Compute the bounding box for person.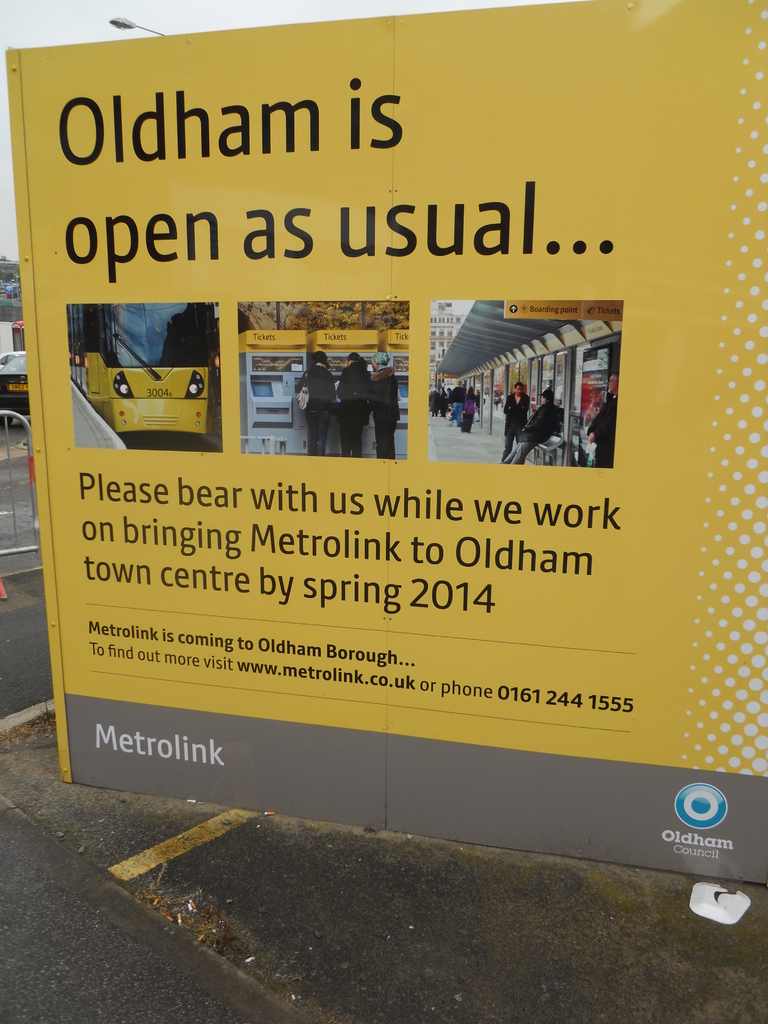
<bbox>587, 373, 615, 466</bbox>.
